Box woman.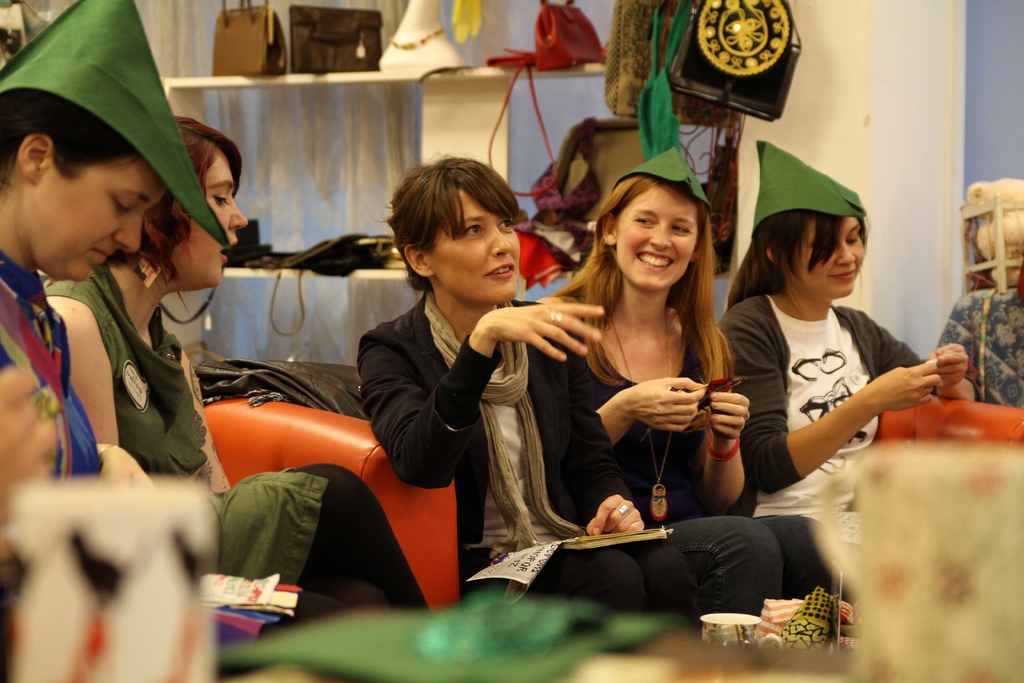
[left=33, top=113, right=458, bottom=621].
